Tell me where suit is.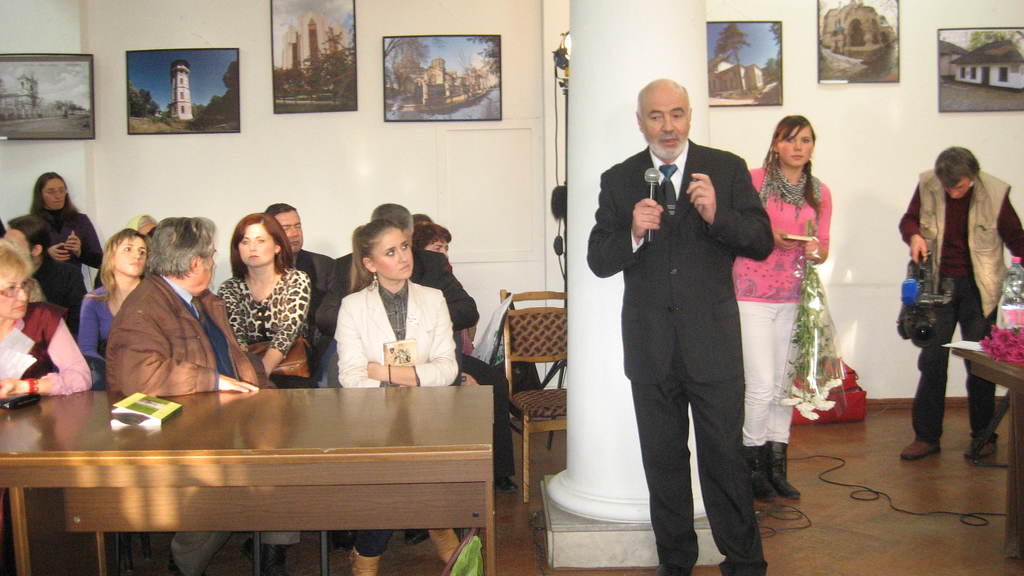
suit is at [313,250,516,486].
